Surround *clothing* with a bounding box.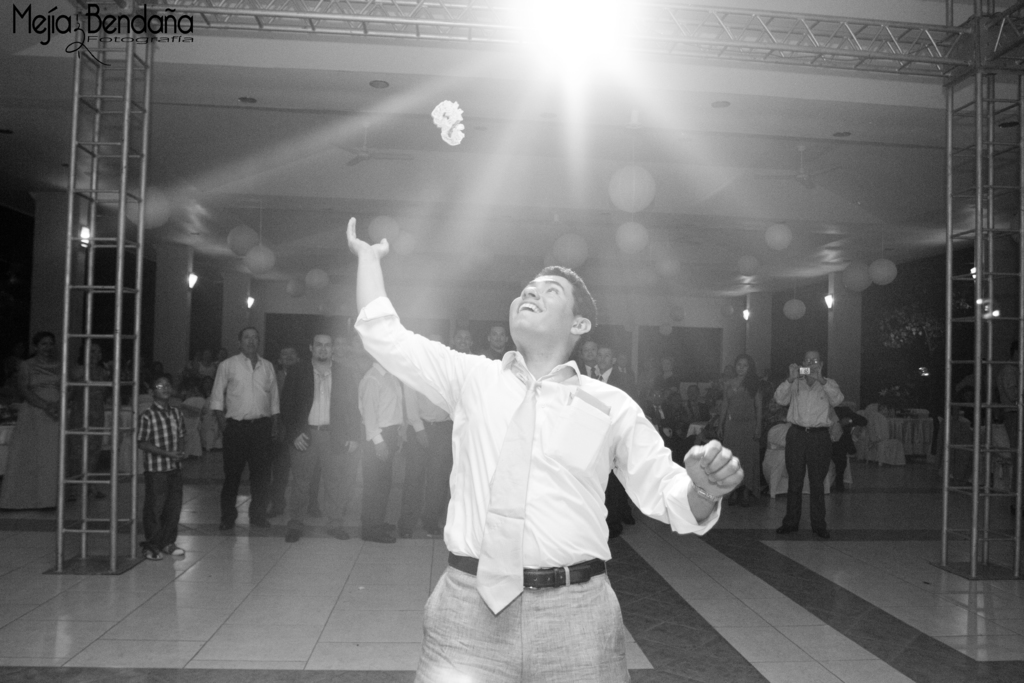
bbox=[397, 384, 448, 520].
